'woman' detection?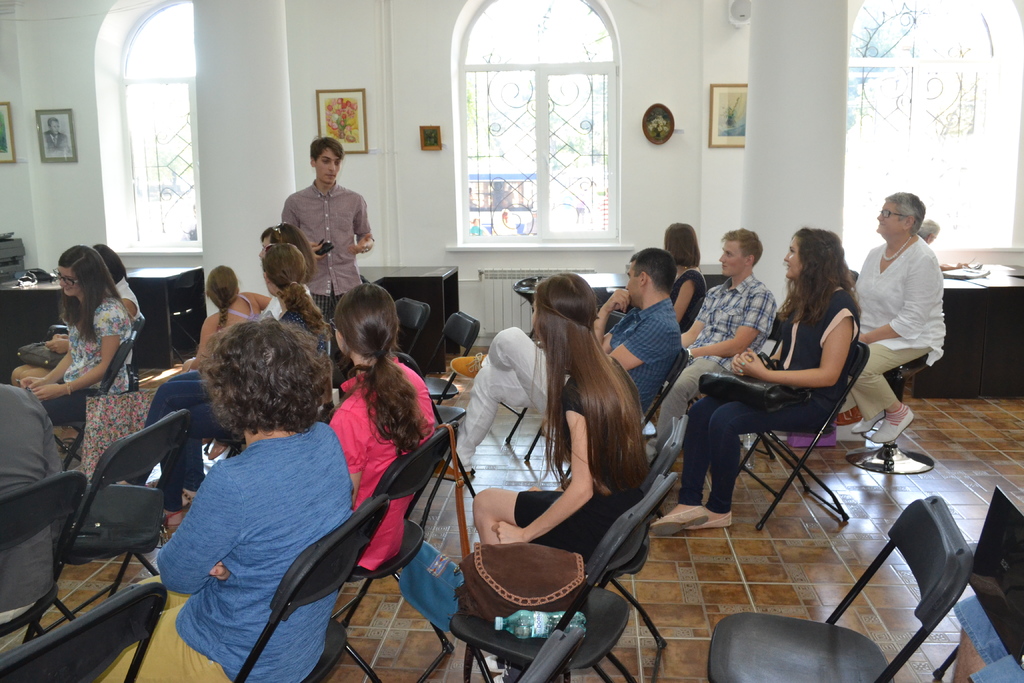
318:279:436:582
